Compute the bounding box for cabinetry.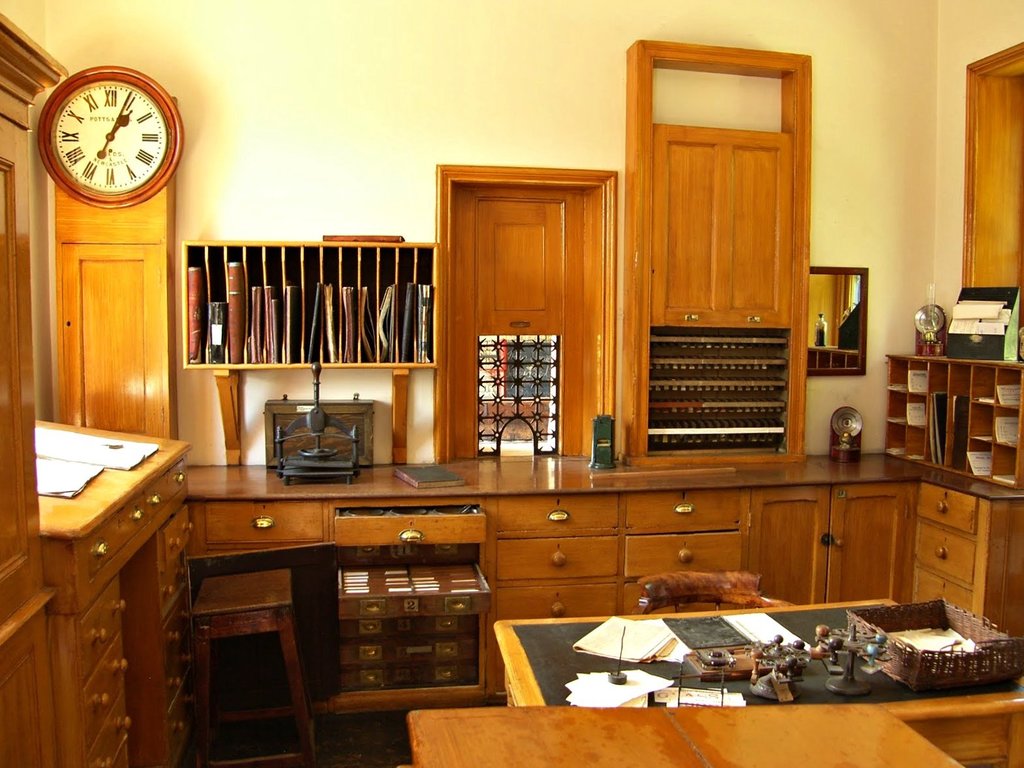
624, 527, 745, 576.
